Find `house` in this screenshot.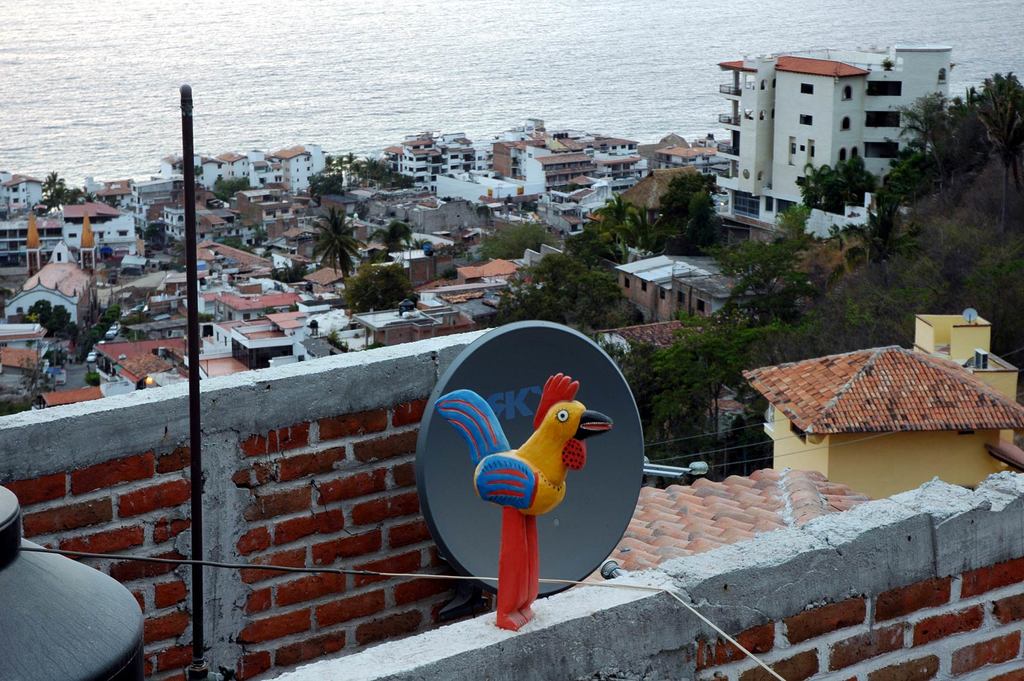
The bounding box for `house` is rect(202, 245, 267, 272).
